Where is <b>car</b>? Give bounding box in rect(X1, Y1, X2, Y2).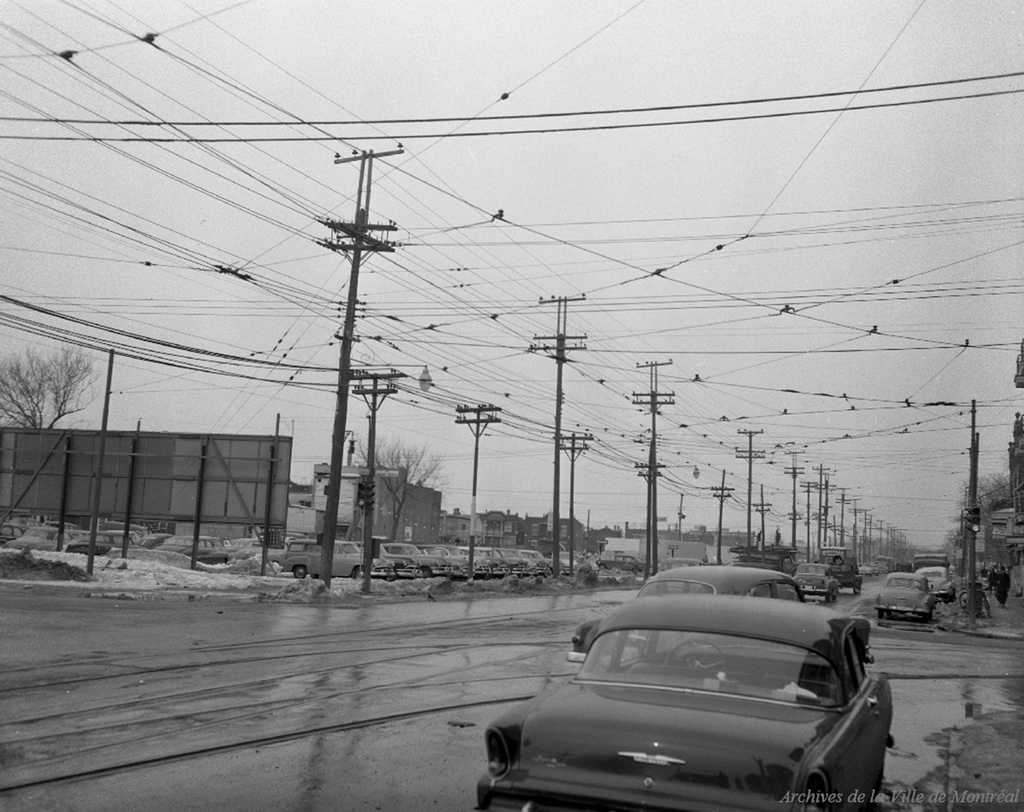
rect(458, 599, 899, 811).
